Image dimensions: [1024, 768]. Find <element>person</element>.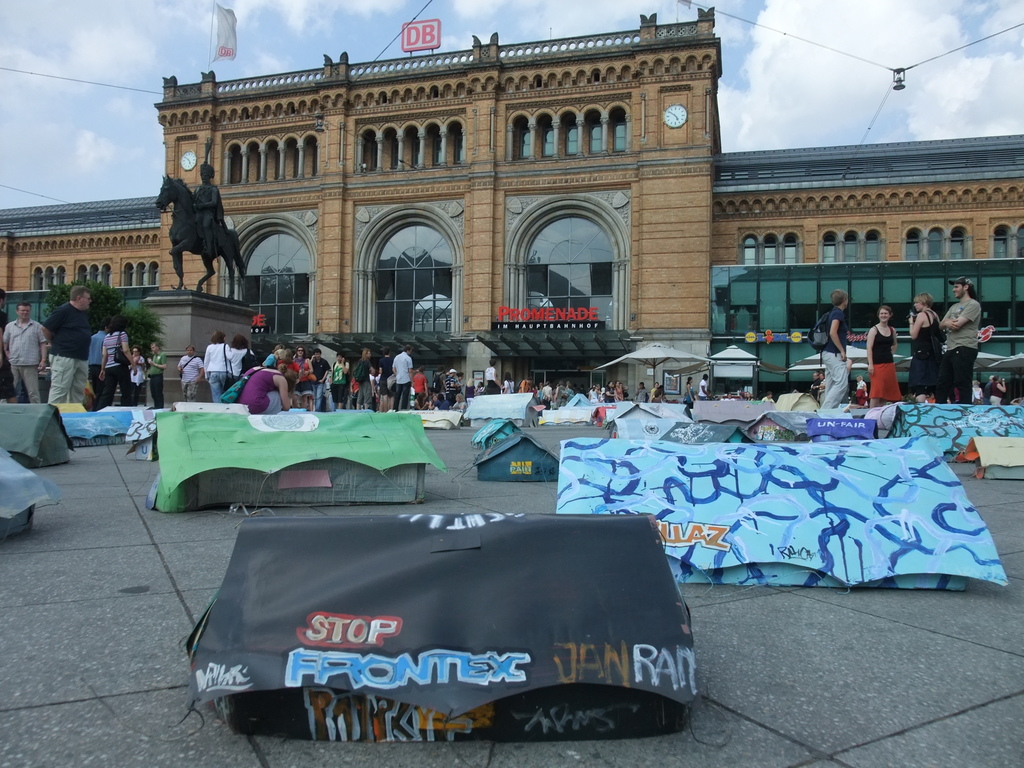
crop(191, 141, 222, 262).
